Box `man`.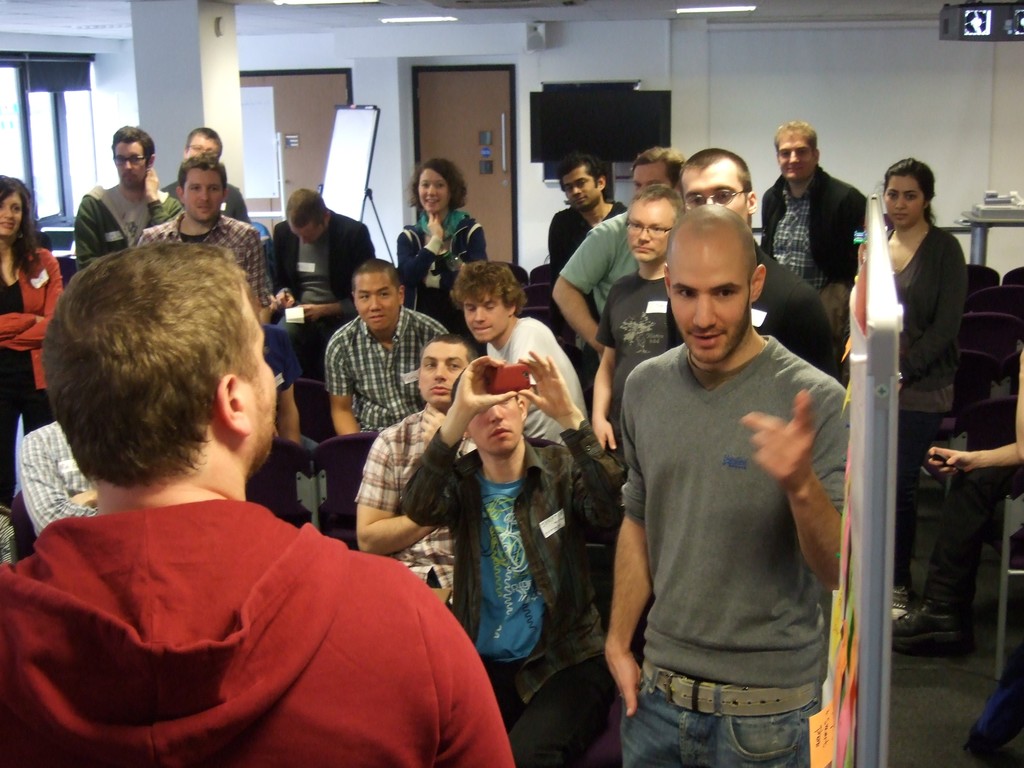
(596, 207, 851, 767).
